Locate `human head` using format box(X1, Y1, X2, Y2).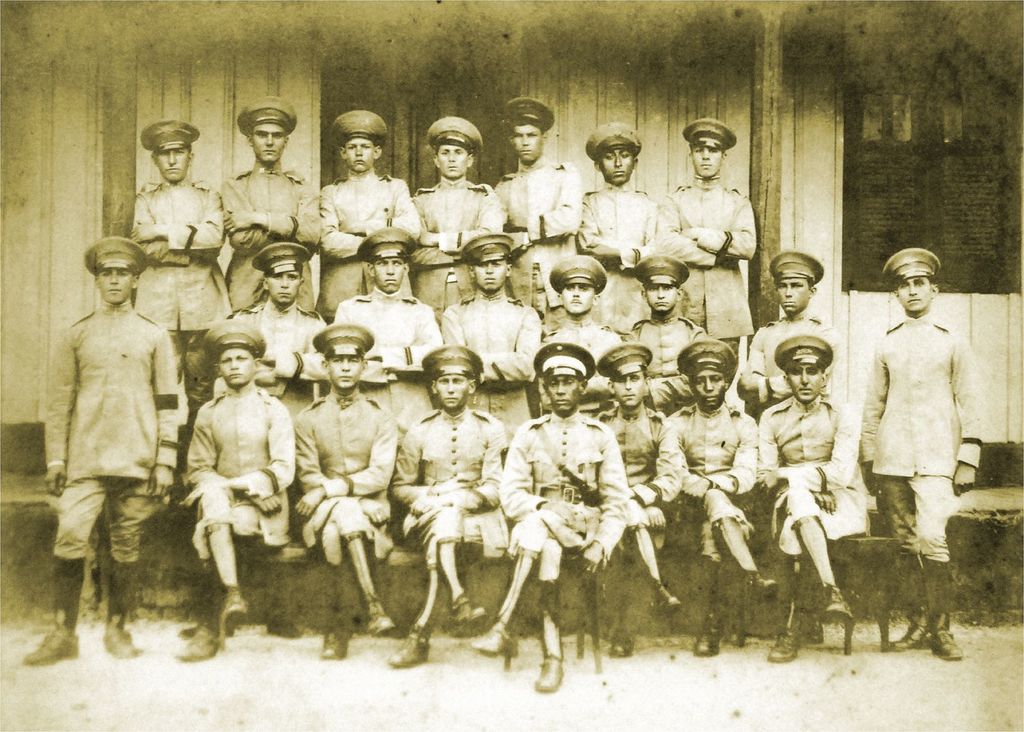
box(140, 120, 202, 185).
